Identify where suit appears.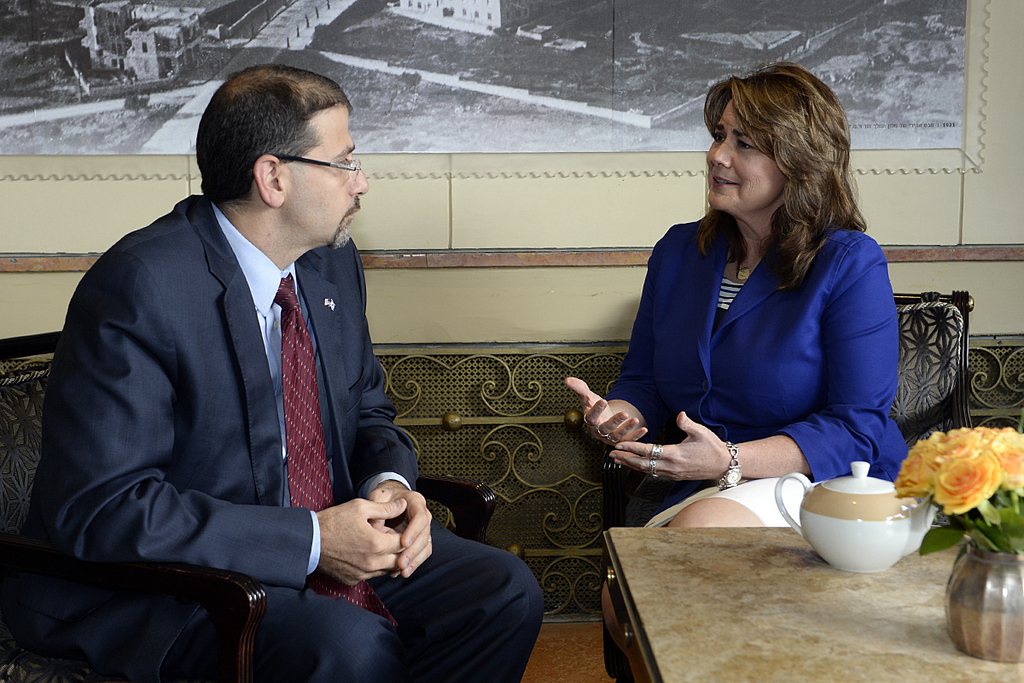
Appears at <region>599, 209, 914, 534</region>.
